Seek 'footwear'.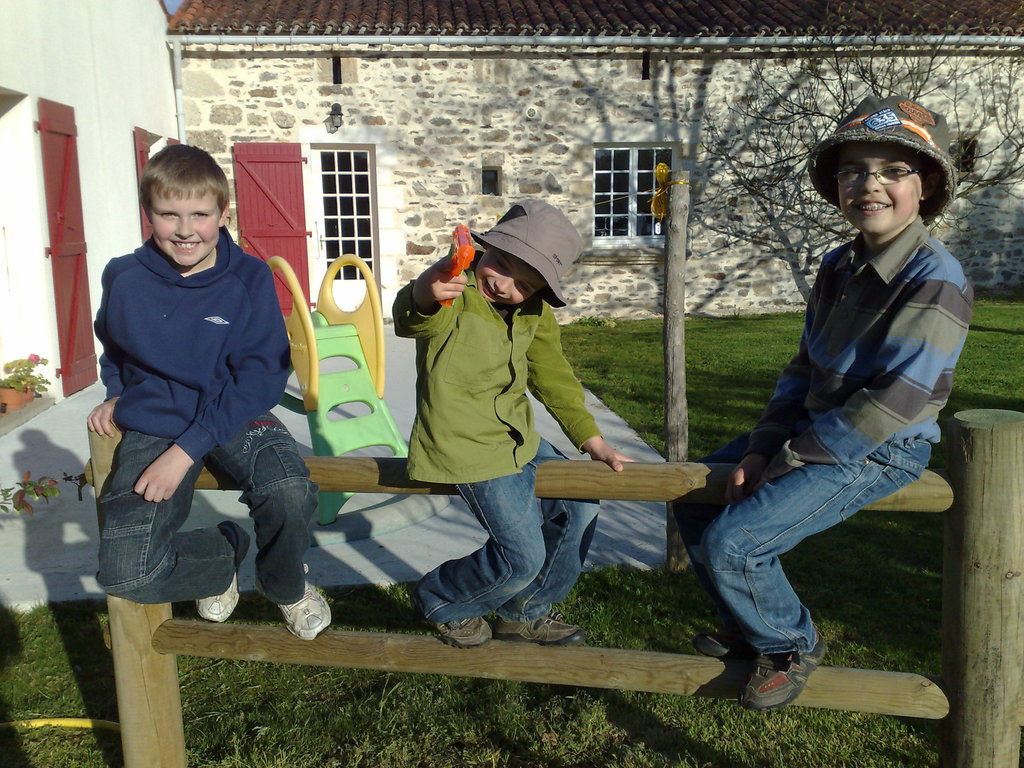
left=270, top=576, right=328, bottom=639.
